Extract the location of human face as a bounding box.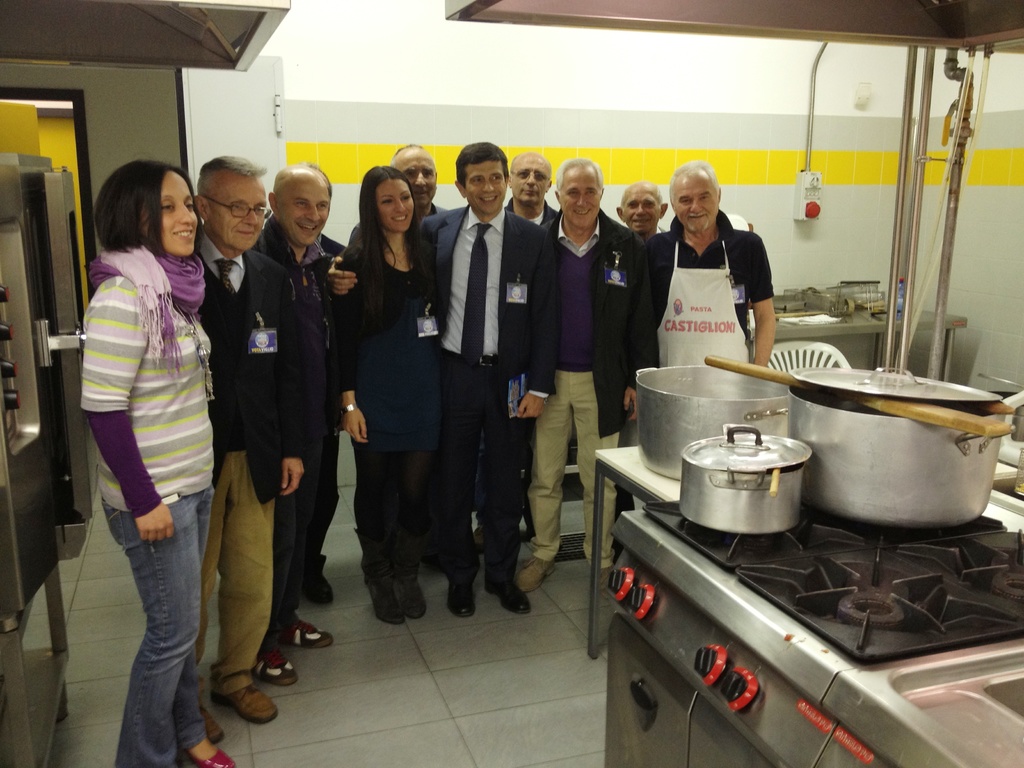
[281,172,329,244].
